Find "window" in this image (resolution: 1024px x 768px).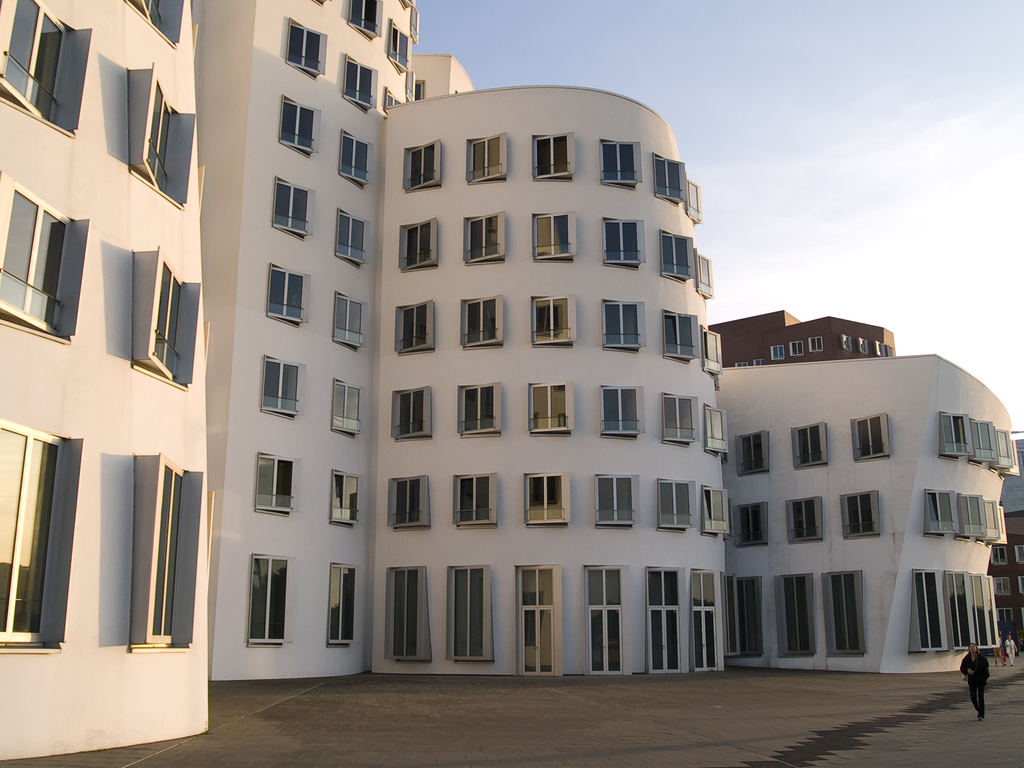
[13, 20, 83, 118].
